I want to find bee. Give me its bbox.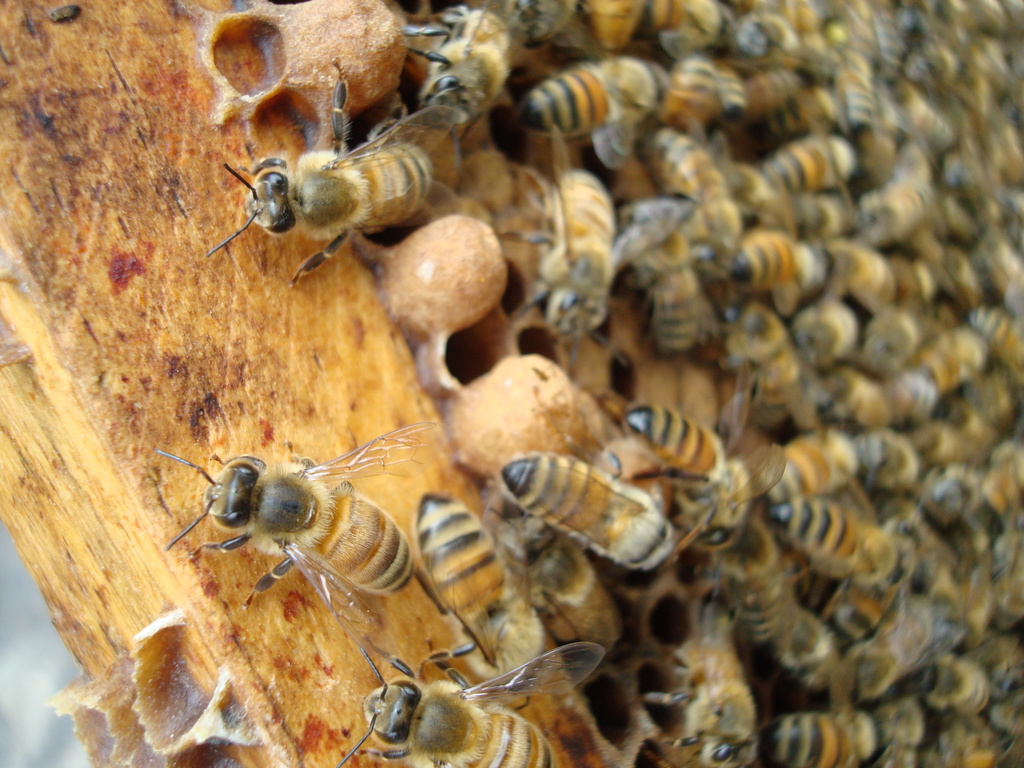
[left=812, top=513, right=914, bottom=632].
